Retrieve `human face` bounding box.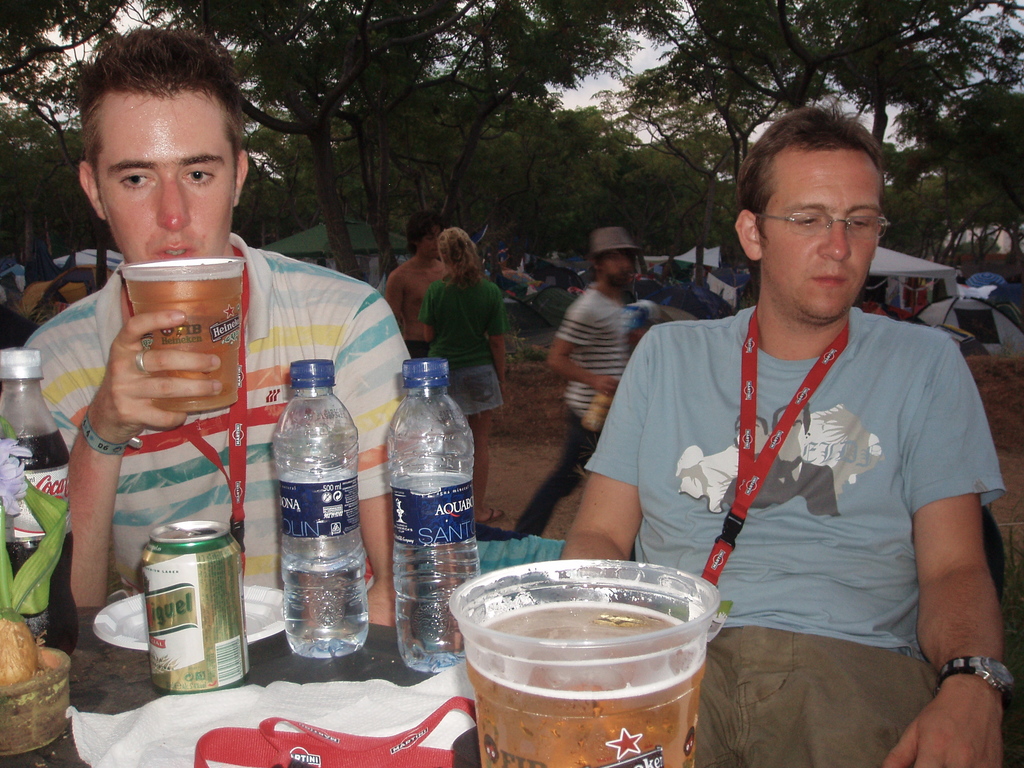
Bounding box: region(597, 249, 633, 286).
